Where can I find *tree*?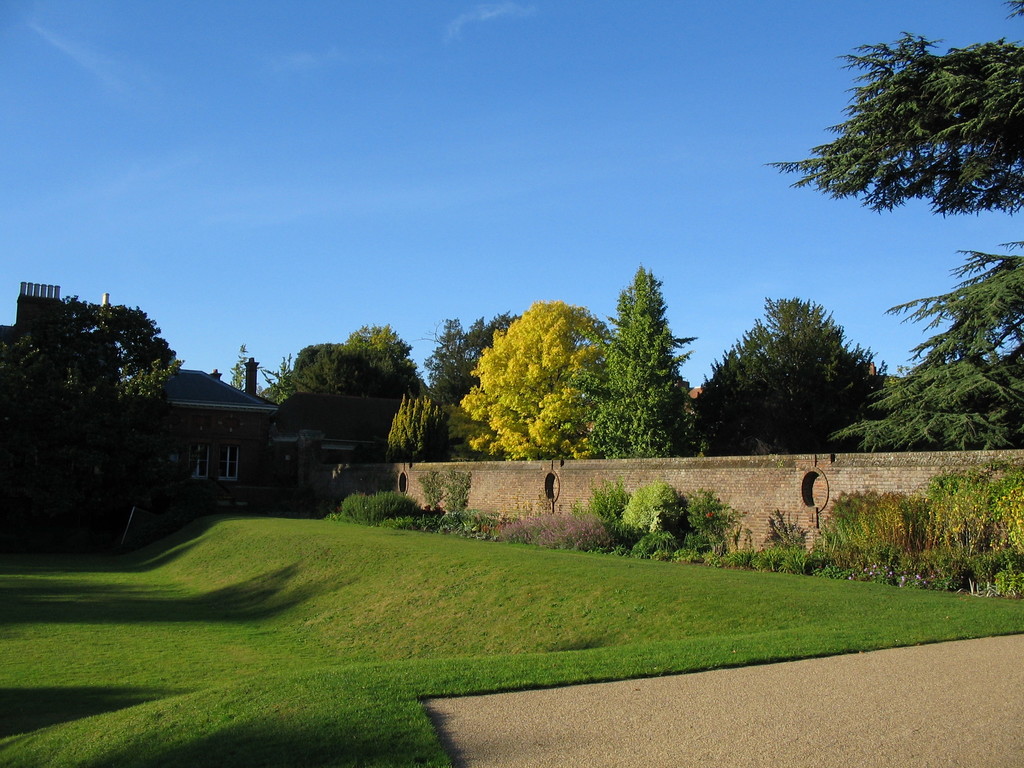
You can find it at rect(765, 0, 1023, 211).
